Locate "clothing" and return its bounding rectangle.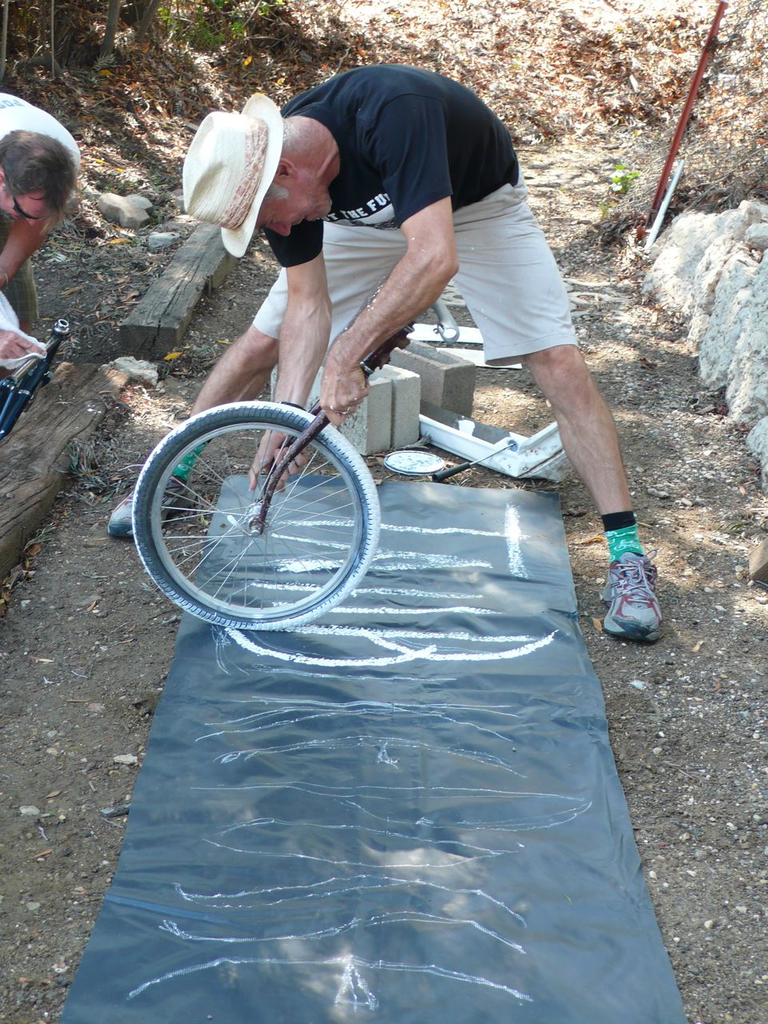
(0, 90, 82, 183).
